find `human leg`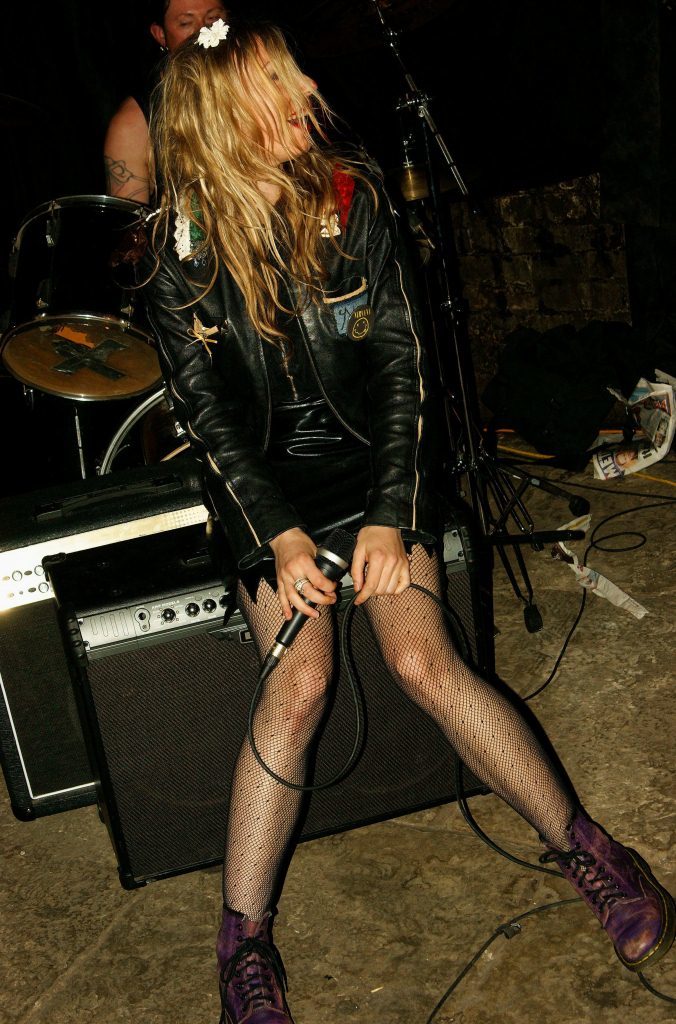
209, 464, 337, 1023
